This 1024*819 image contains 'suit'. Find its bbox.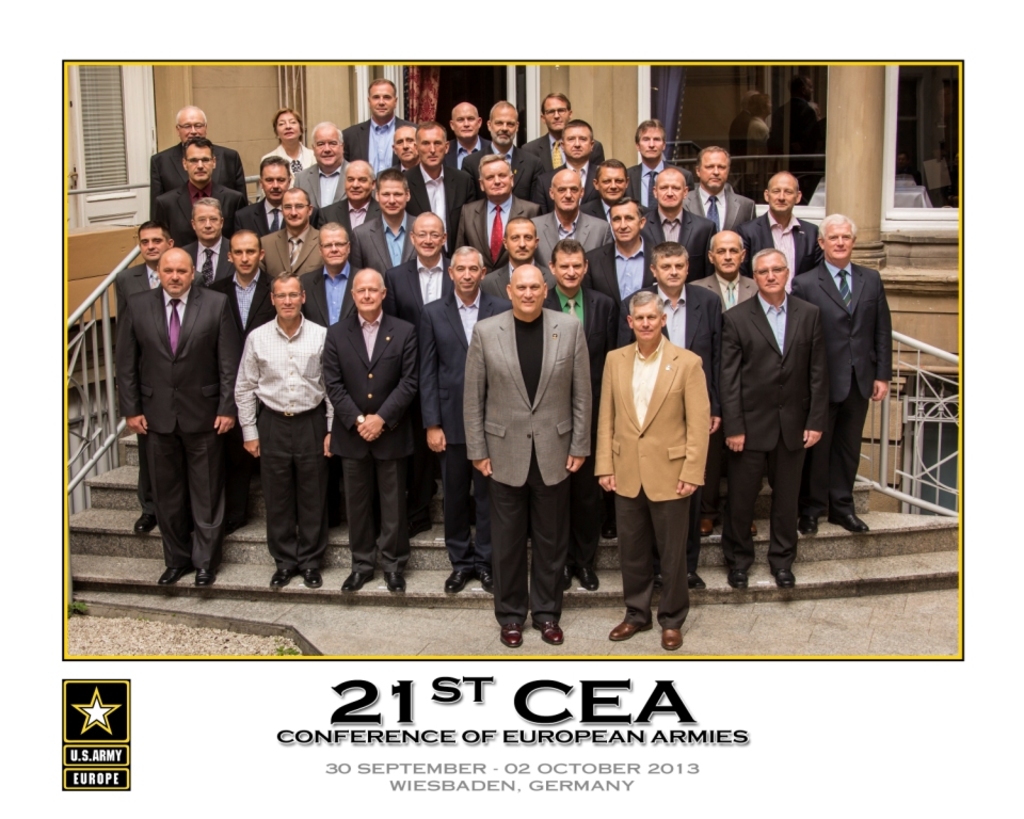
215:268:274:354.
